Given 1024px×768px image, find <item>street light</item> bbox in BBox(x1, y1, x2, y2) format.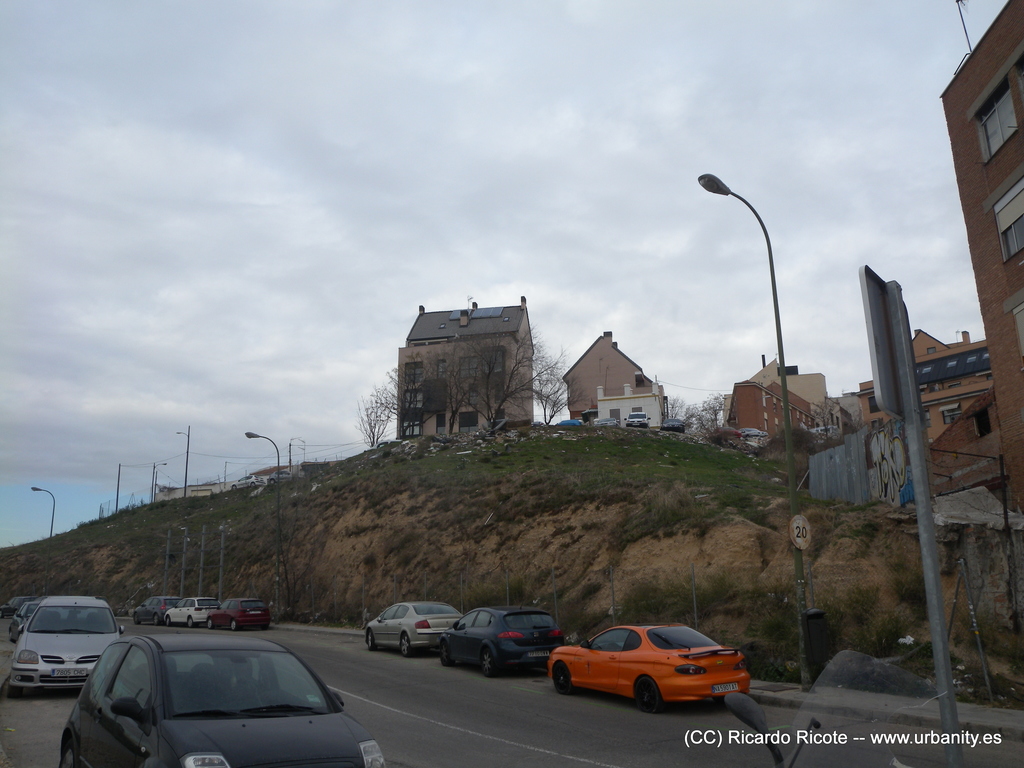
BBox(177, 419, 191, 499).
